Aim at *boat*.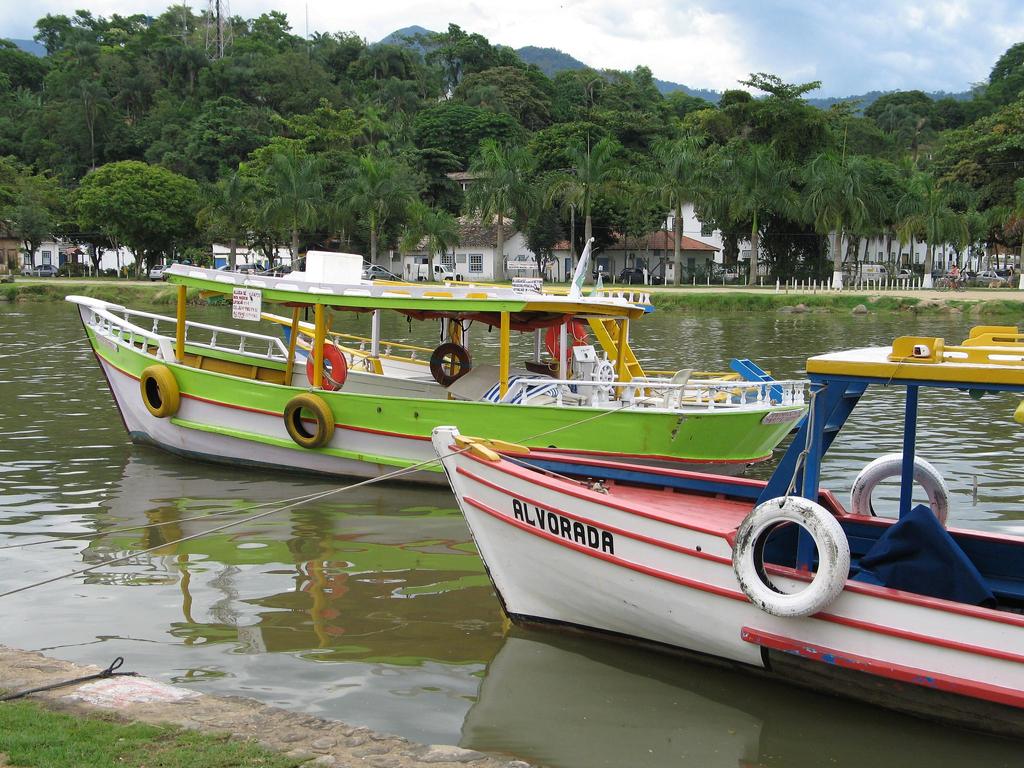
Aimed at box(429, 321, 1023, 746).
